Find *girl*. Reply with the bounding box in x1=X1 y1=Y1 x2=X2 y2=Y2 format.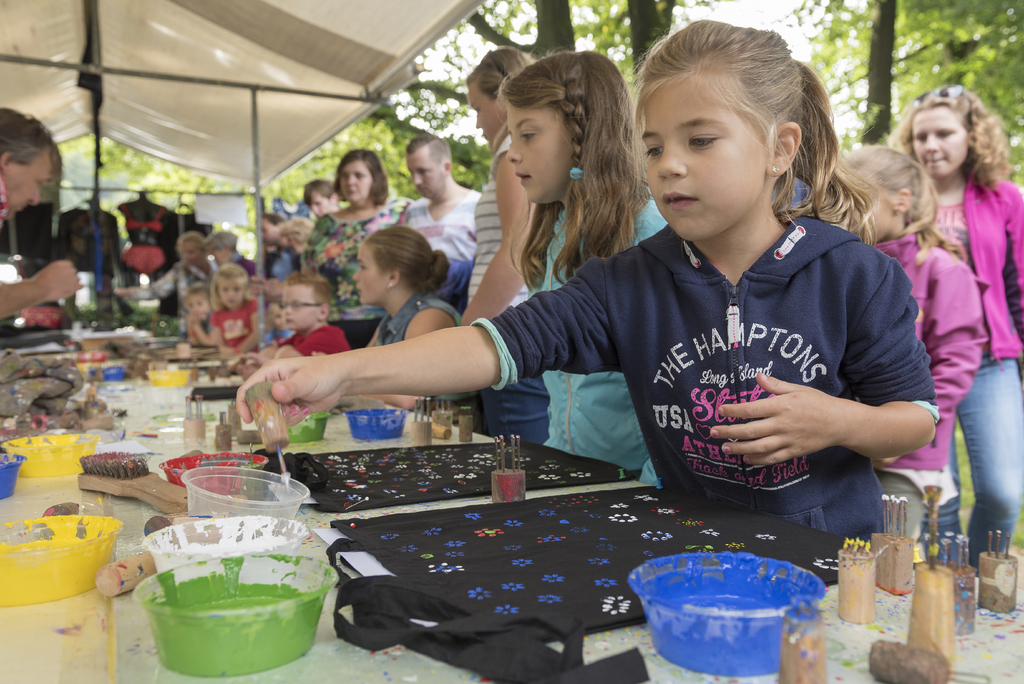
x1=837 y1=142 x2=991 y2=566.
